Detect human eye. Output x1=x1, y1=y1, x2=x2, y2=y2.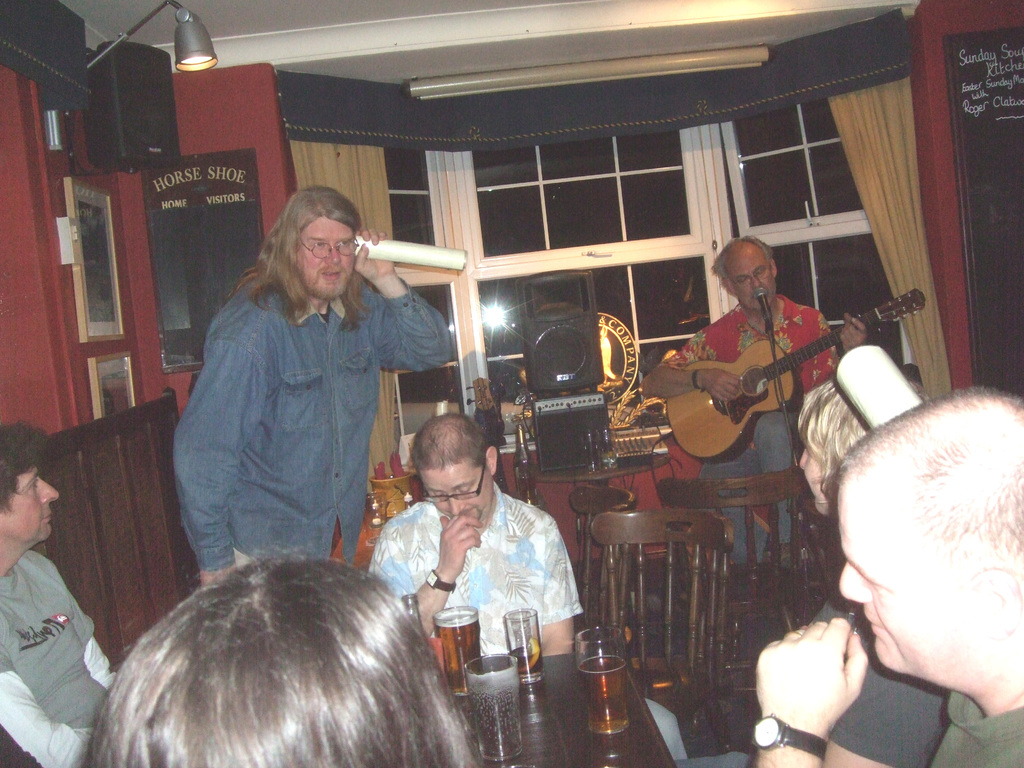
x1=453, y1=483, x2=472, y2=495.
